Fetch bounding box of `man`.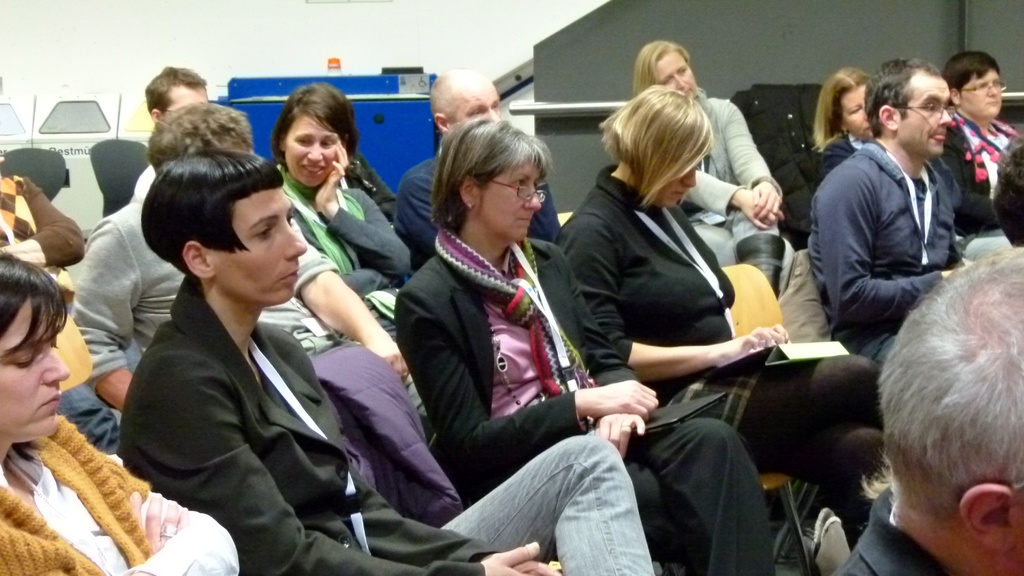
Bbox: bbox(802, 73, 993, 375).
